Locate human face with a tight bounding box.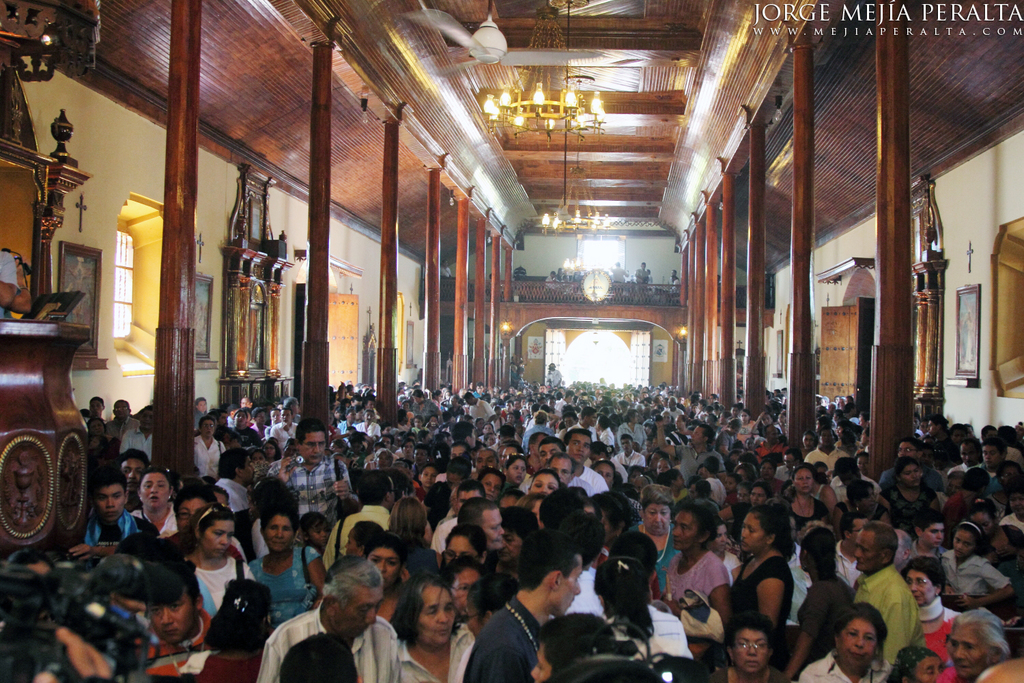
90/480/124/522.
